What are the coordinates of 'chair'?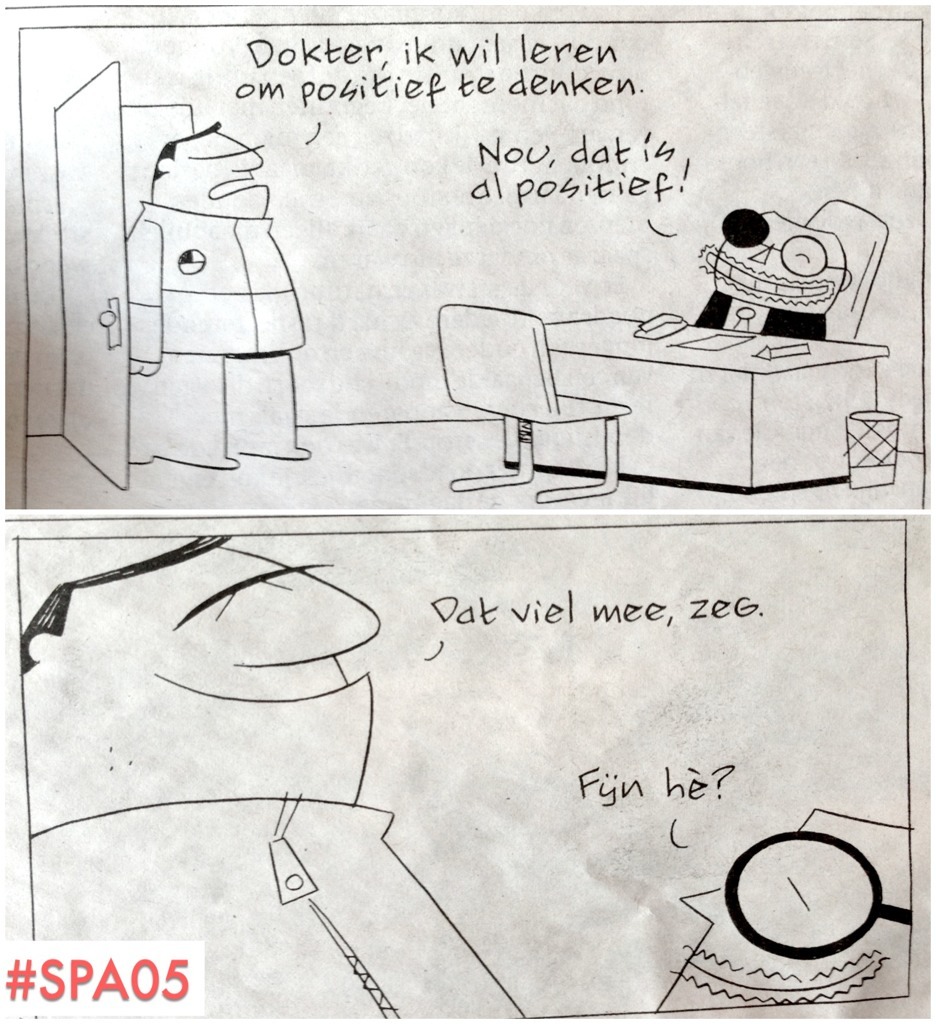
[451,284,685,505].
